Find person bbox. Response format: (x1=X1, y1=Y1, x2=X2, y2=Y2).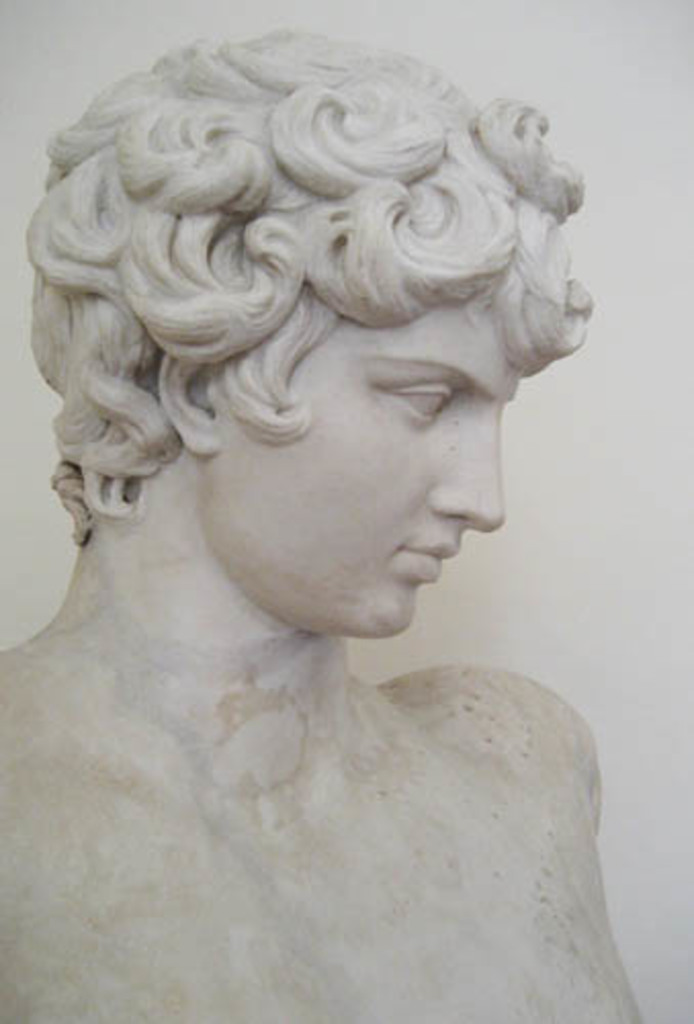
(x1=0, y1=27, x2=643, y2=1022).
